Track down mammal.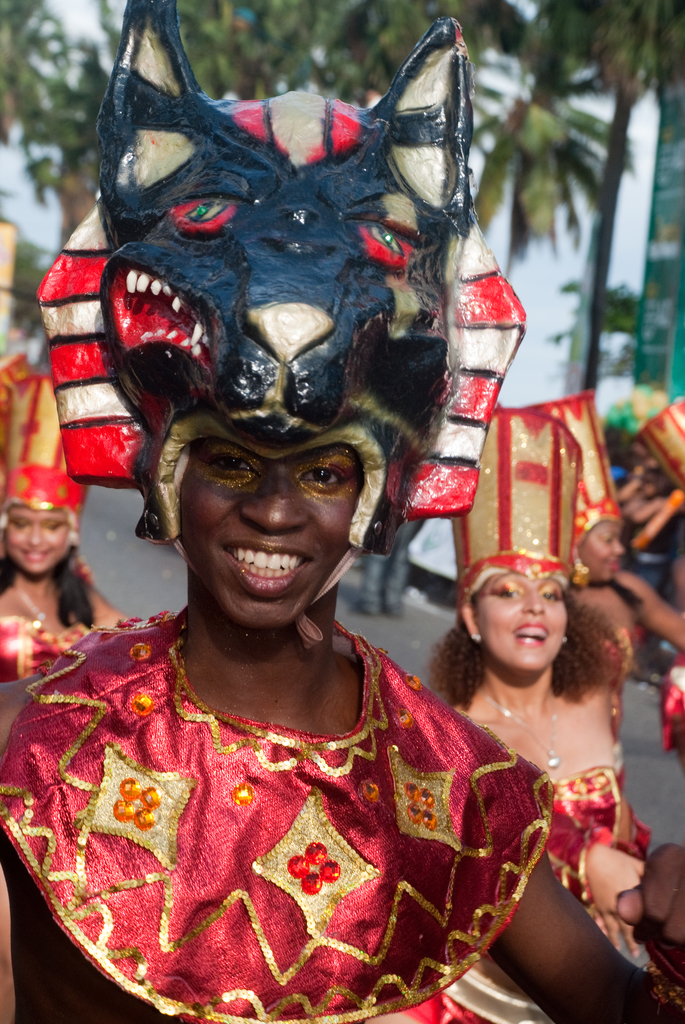
Tracked to [411,404,650,1023].
